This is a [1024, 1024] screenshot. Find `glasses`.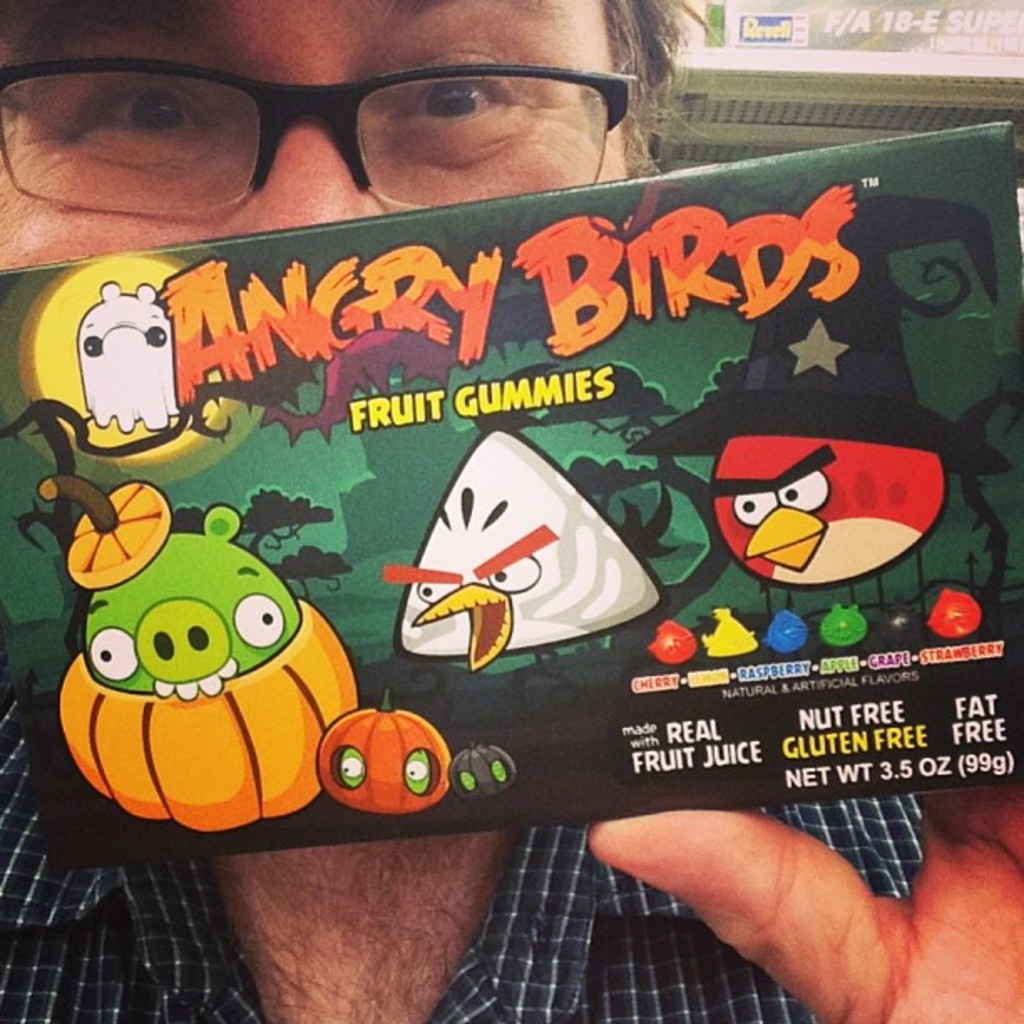
Bounding box: [0,52,666,211].
